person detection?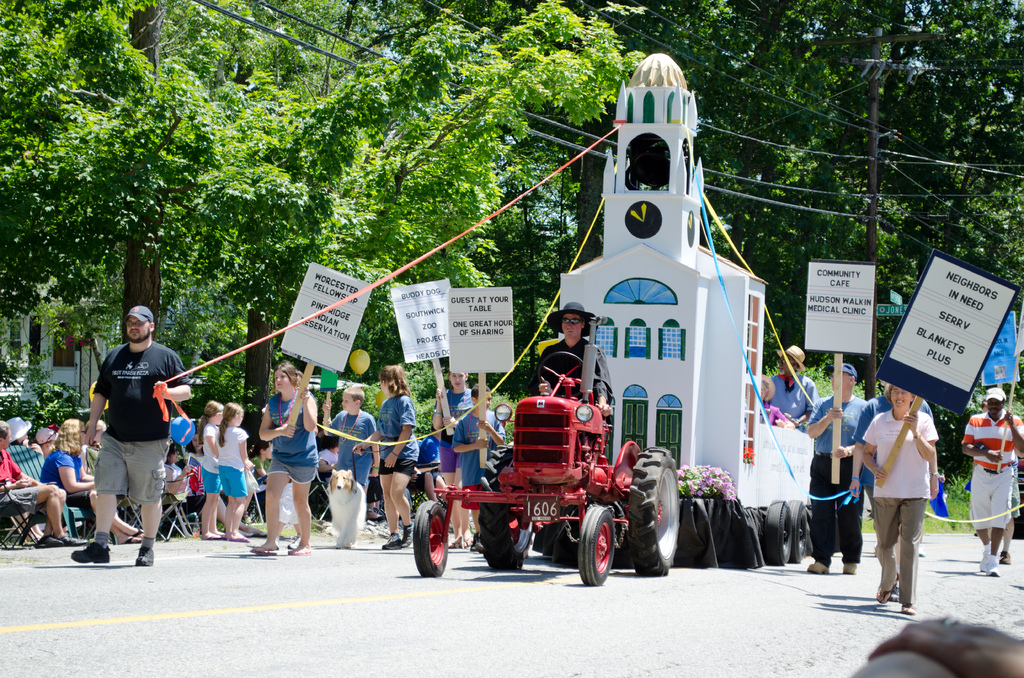
<bbox>838, 365, 938, 561</bbox>
